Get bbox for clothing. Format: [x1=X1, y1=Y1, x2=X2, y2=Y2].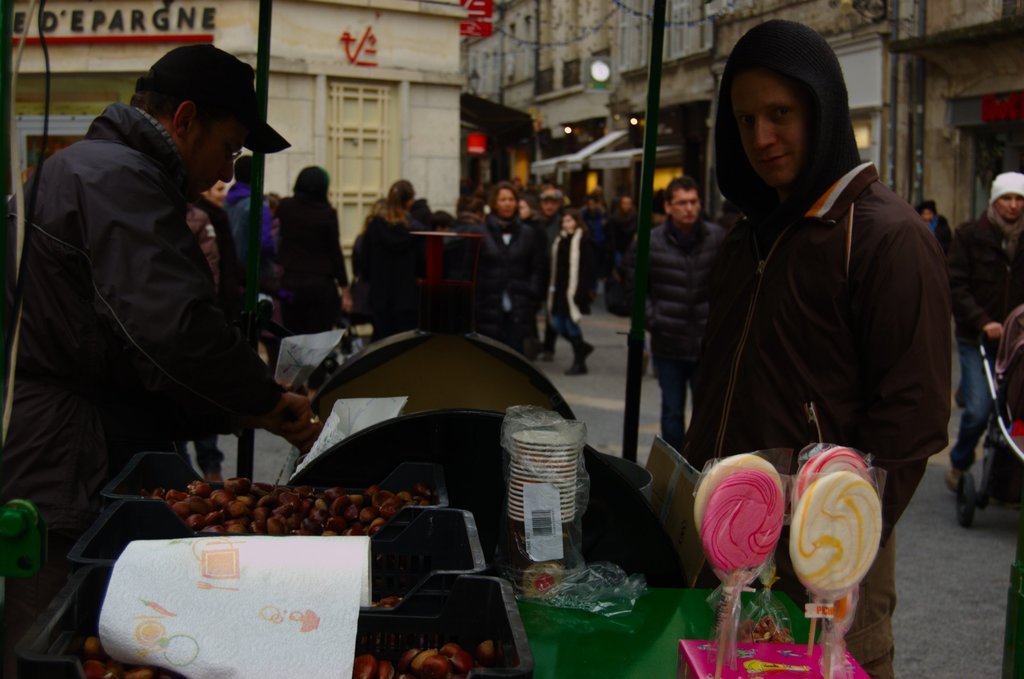
[x1=643, y1=359, x2=712, y2=459].
